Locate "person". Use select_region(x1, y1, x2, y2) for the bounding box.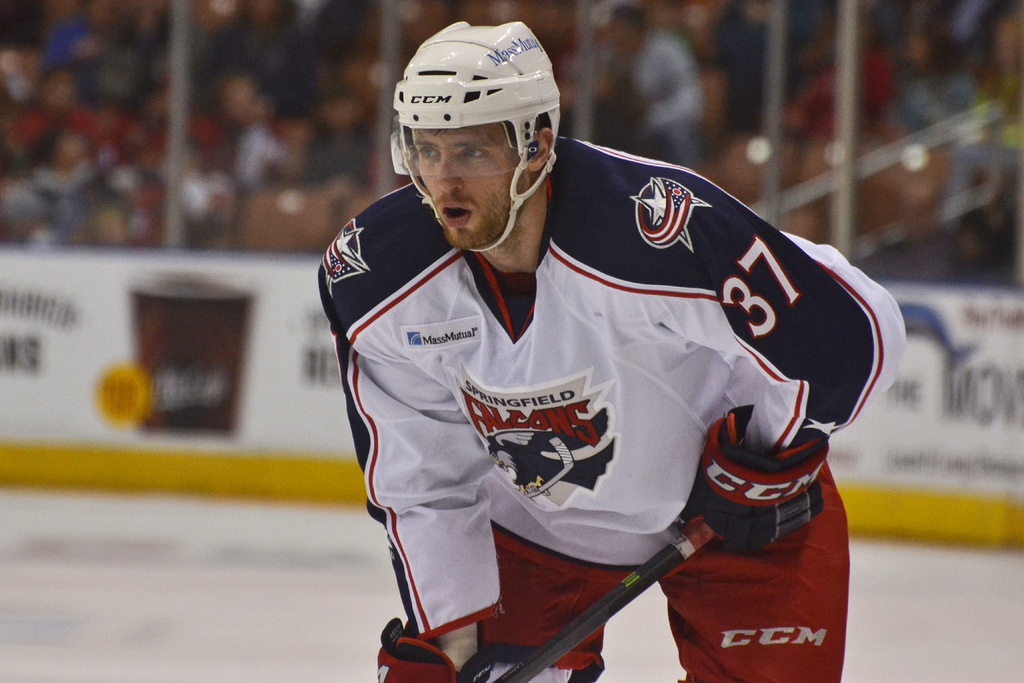
select_region(317, 17, 906, 682).
